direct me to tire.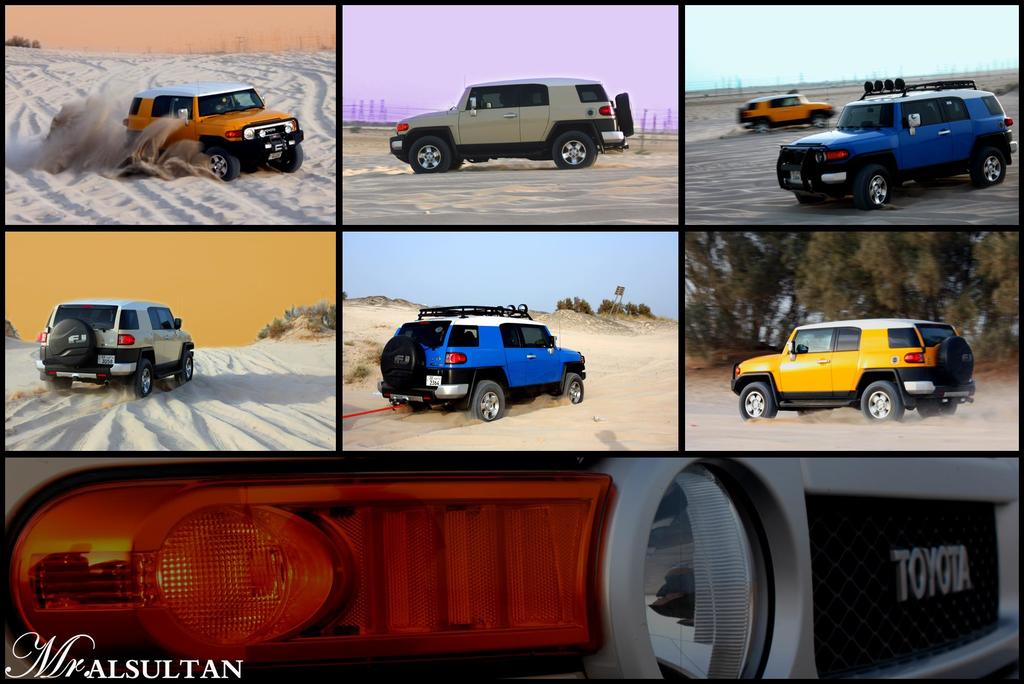
Direction: (left=566, top=371, right=589, bottom=405).
